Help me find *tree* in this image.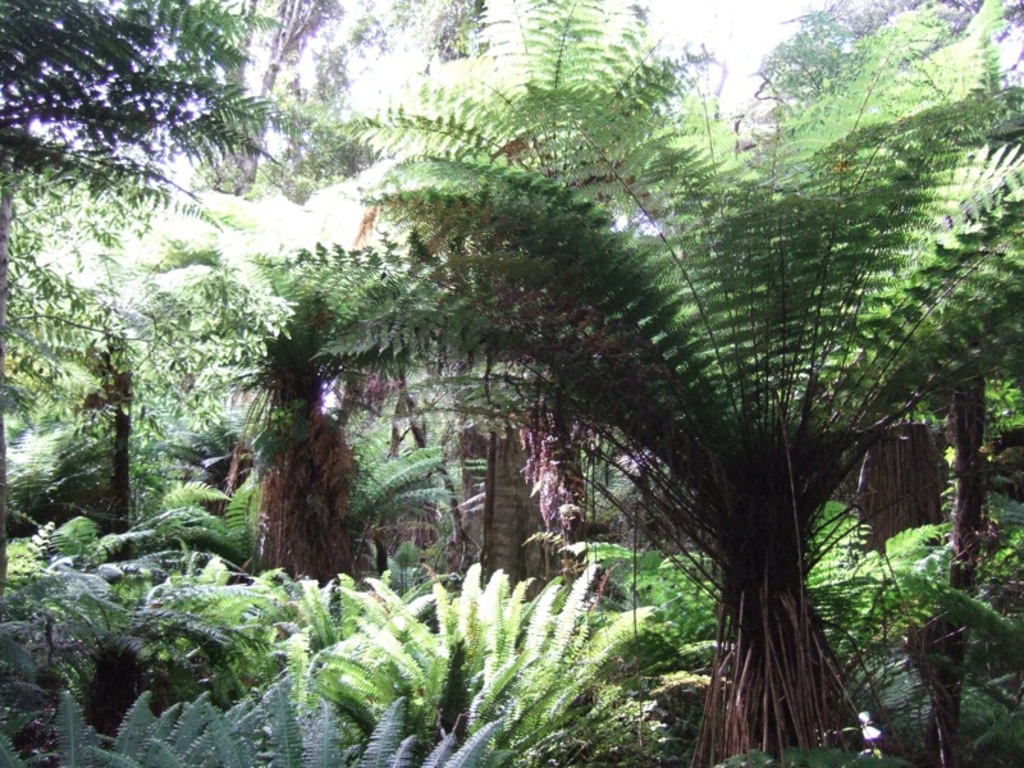
Found it: 146, 0, 992, 35.
